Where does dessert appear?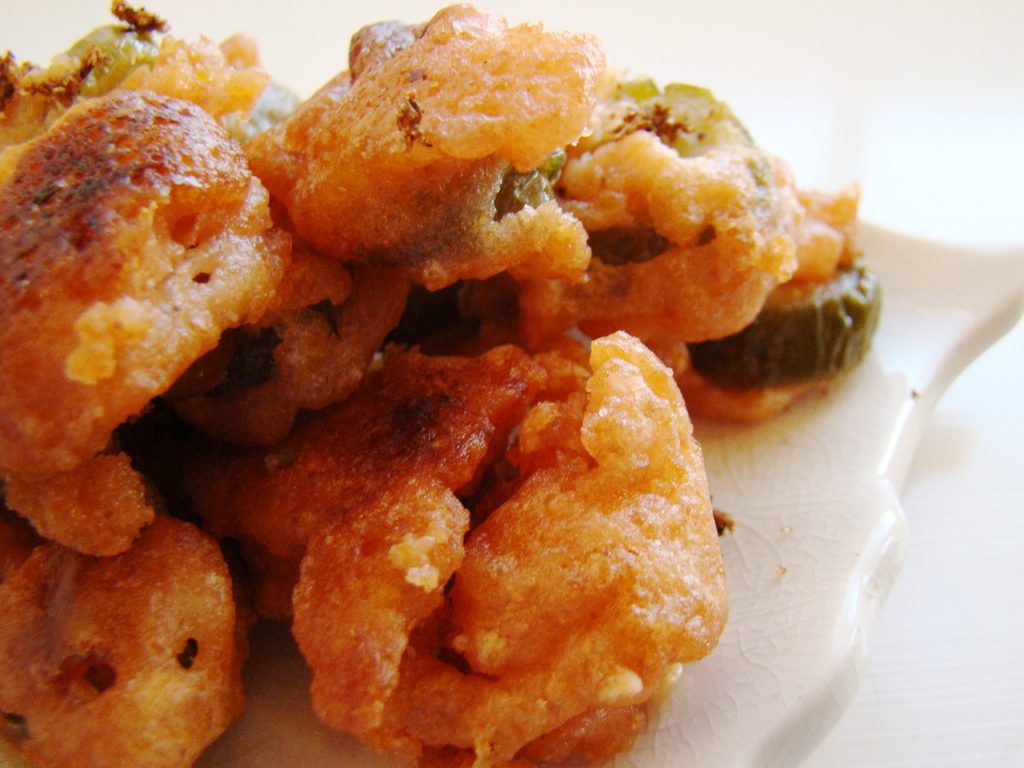
Appears at rect(0, 1, 877, 767).
